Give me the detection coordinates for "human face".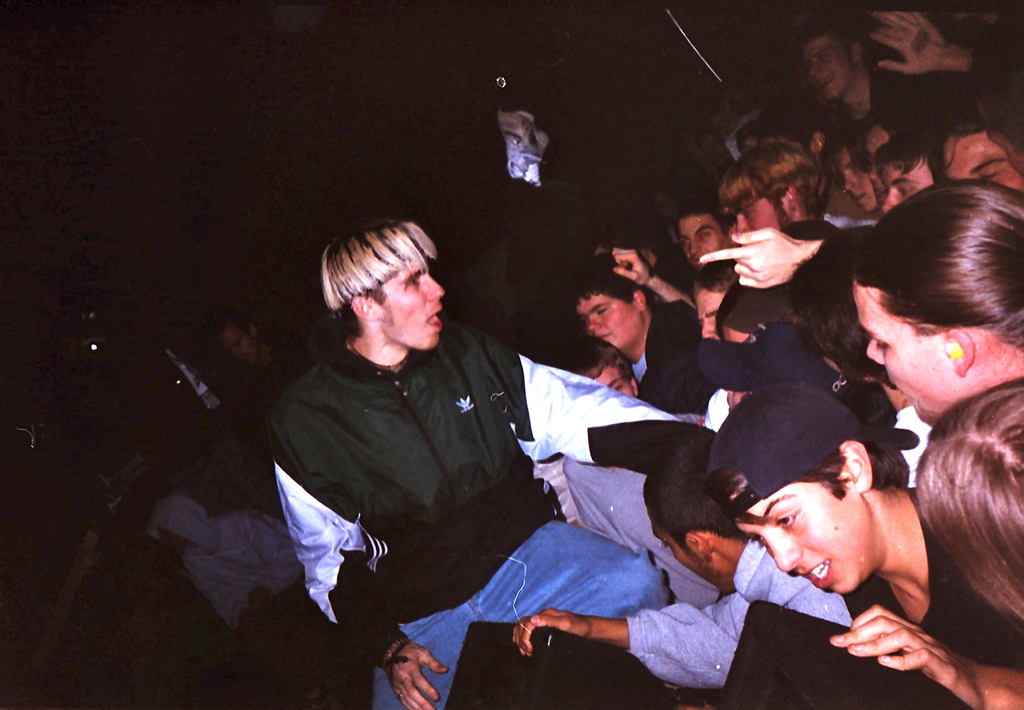
{"x1": 696, "y1": 289, "x2": 723, "y2": 343}.
